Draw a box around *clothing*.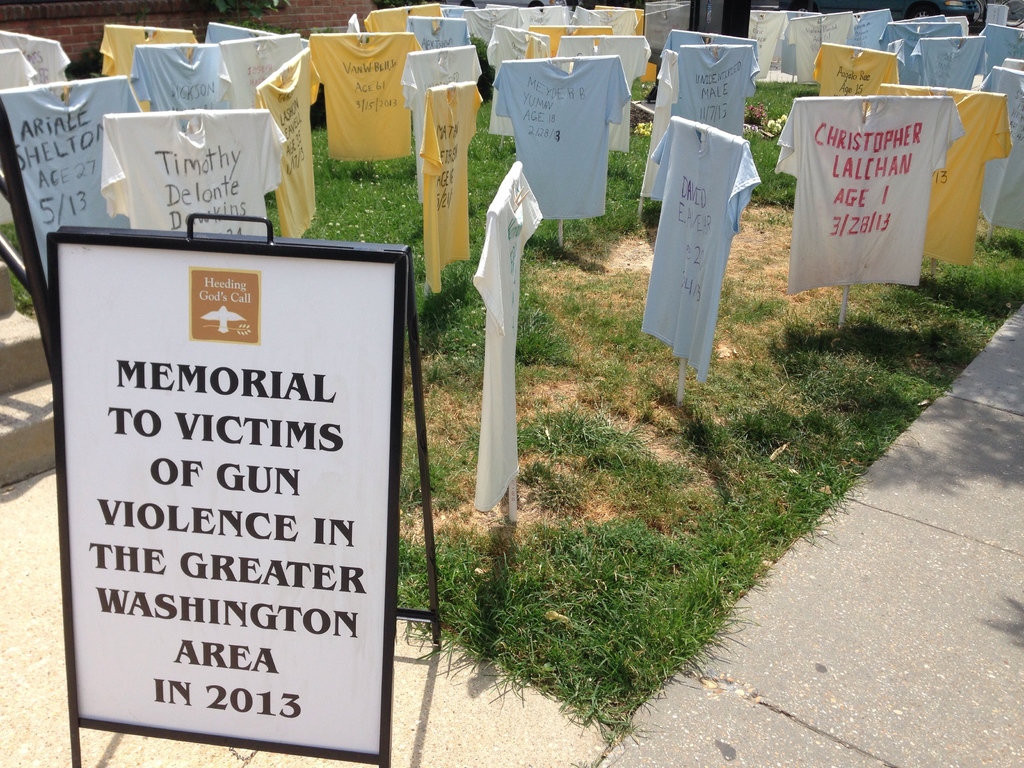
l=529, t=37, r=545, b=56.
